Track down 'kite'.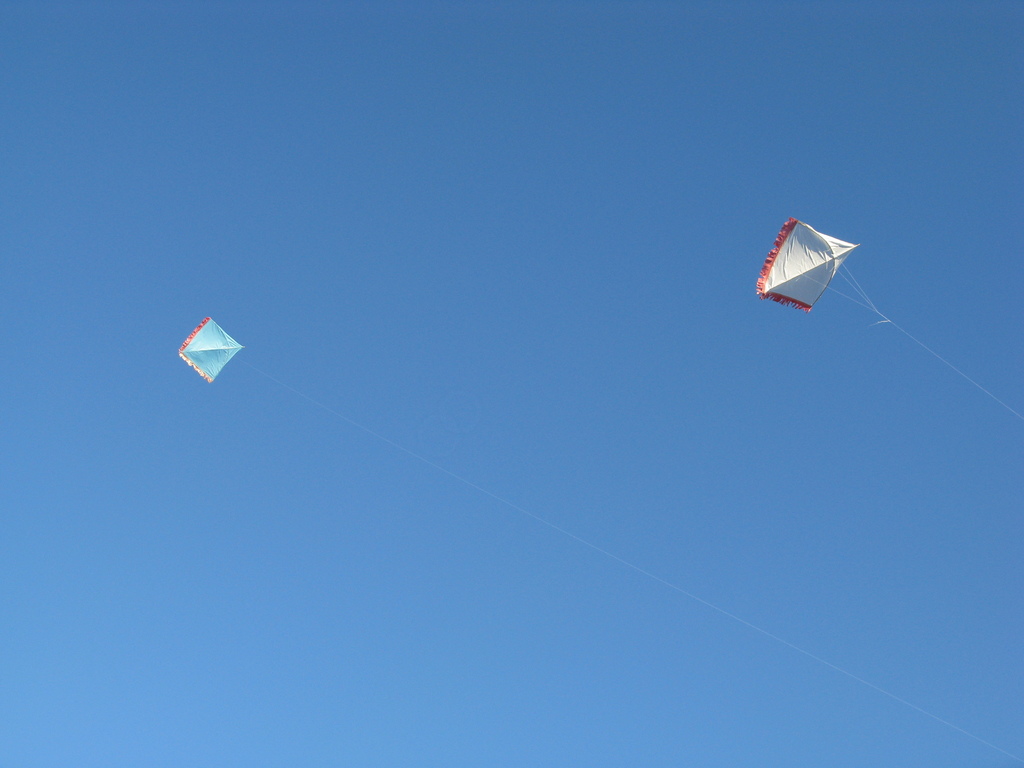
Tracked to BBox(756, 219, 876, 342).
